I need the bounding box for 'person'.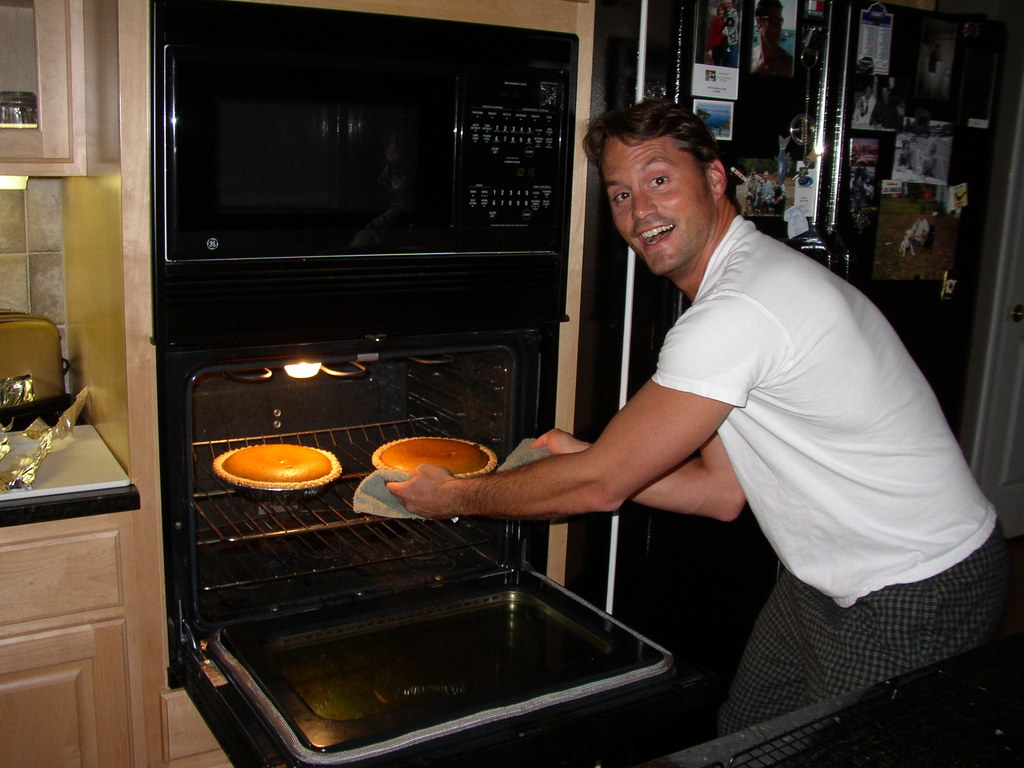
Here it is: (x1=516, y1=65, x2=958, y2=713).
